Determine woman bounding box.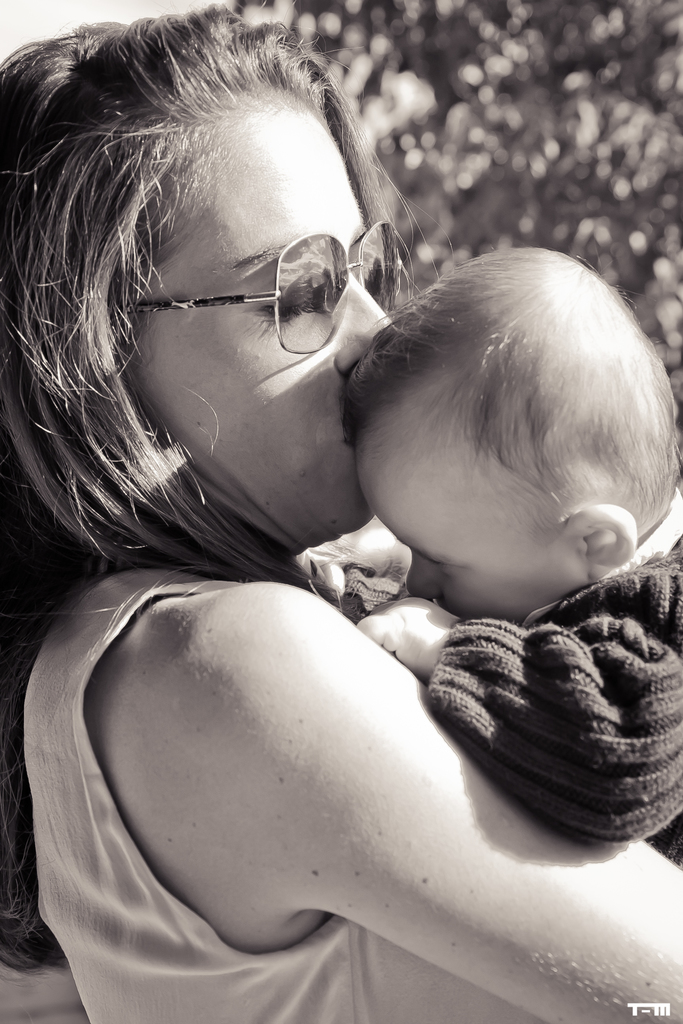
Determined: 0:0:682:1023.
